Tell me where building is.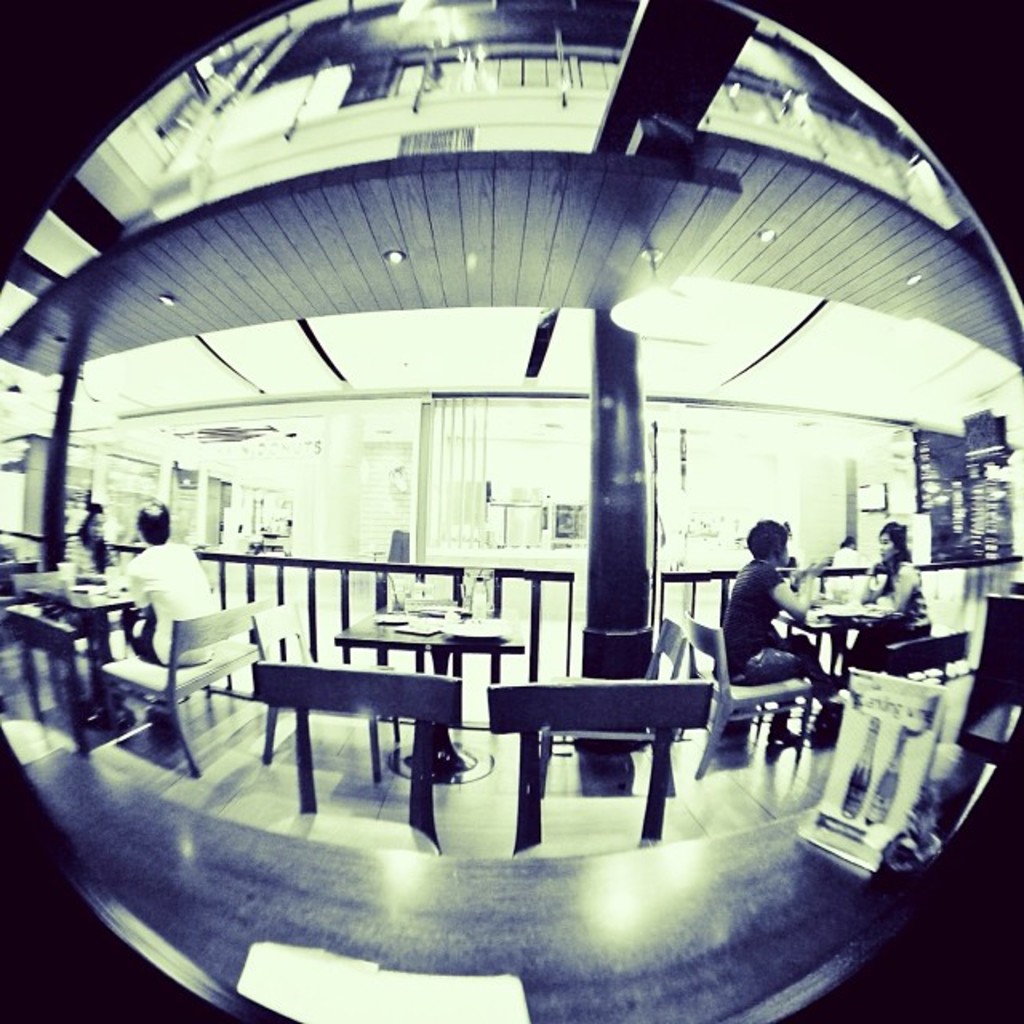
building is at rect(0, 0, 1022, 1022).
